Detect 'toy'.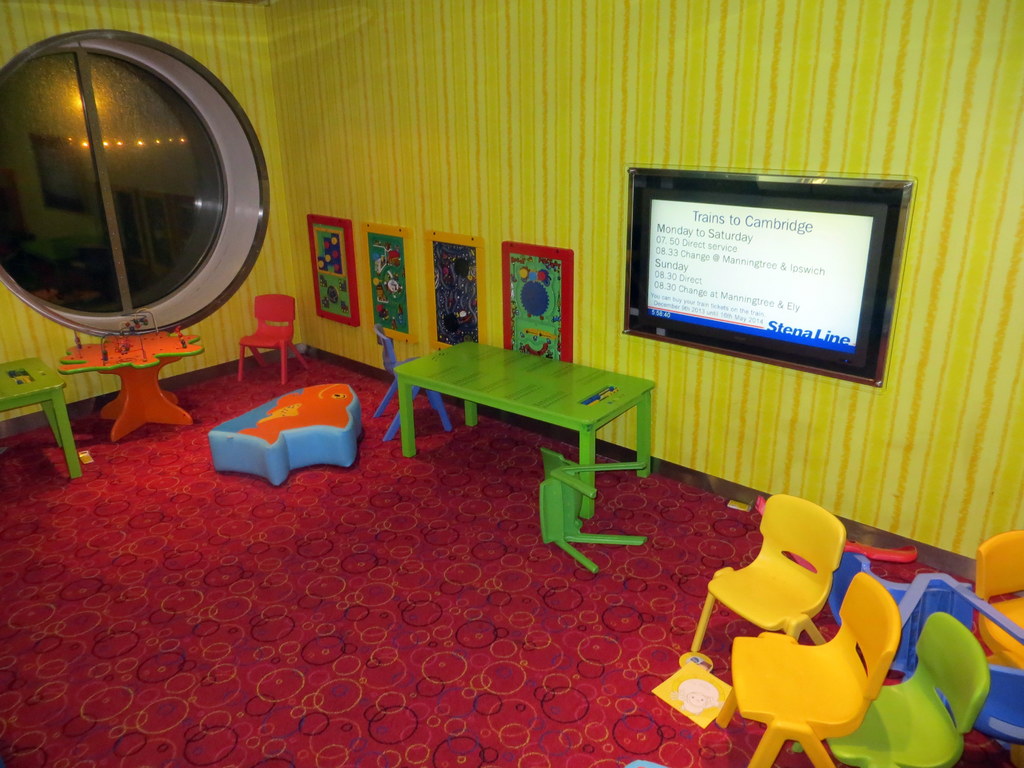
Detected at Rect(511, 254, 563, 360).
